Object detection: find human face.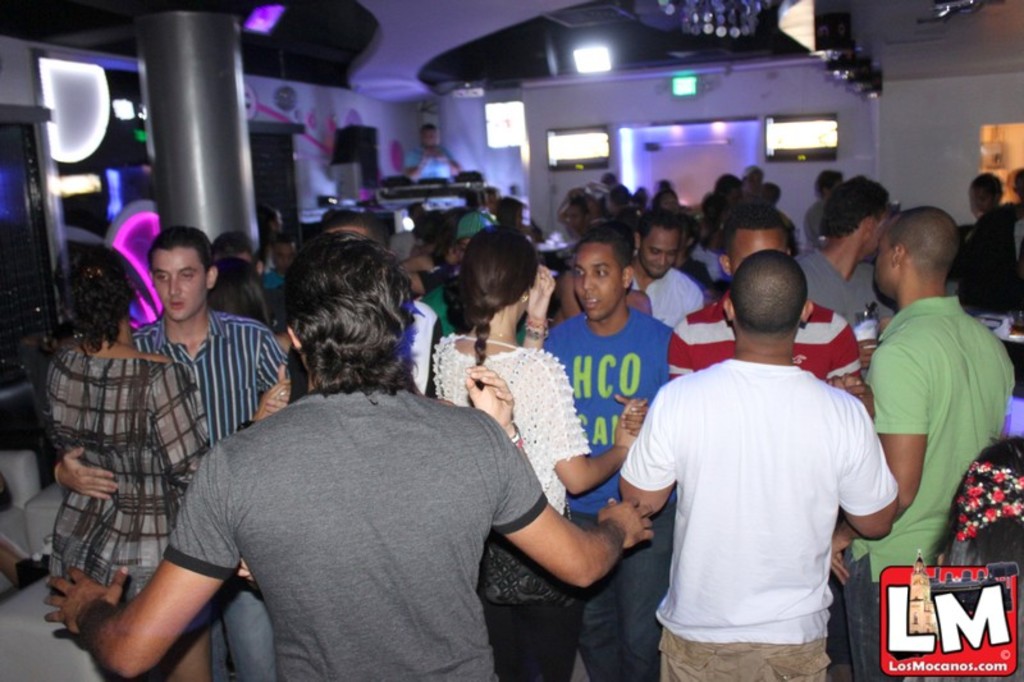
<bbox>572, 239, 622, 321</bbox>.
